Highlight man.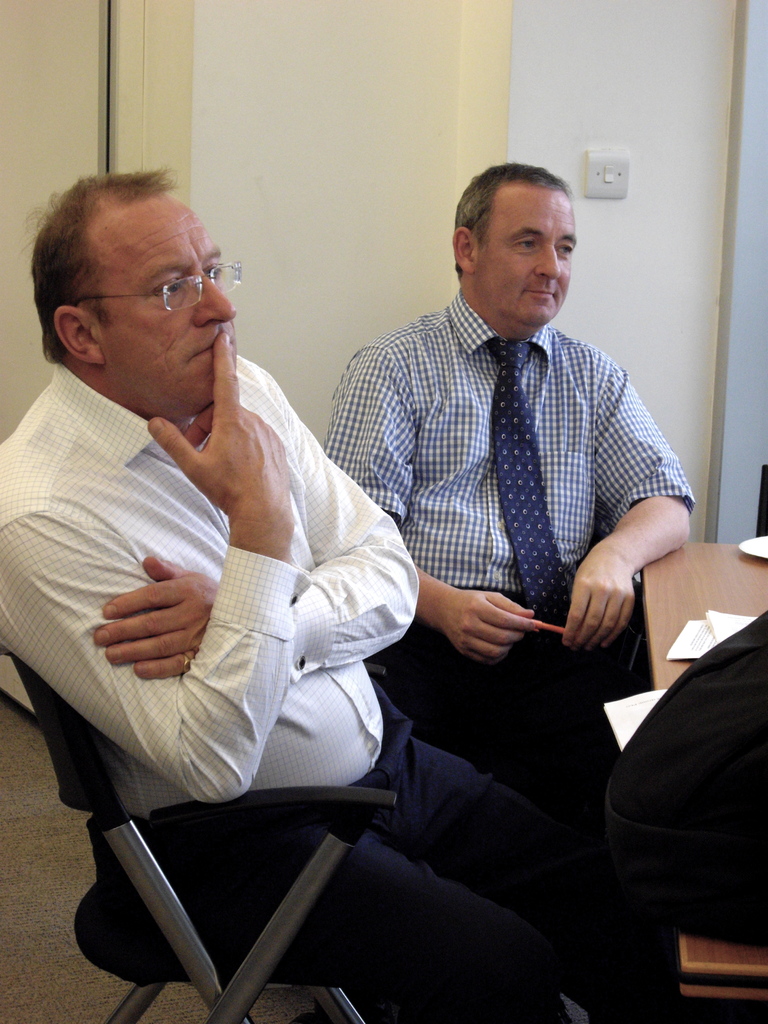
Highlighted region: (x1=316, y1=160, x2=698, y2=829).
